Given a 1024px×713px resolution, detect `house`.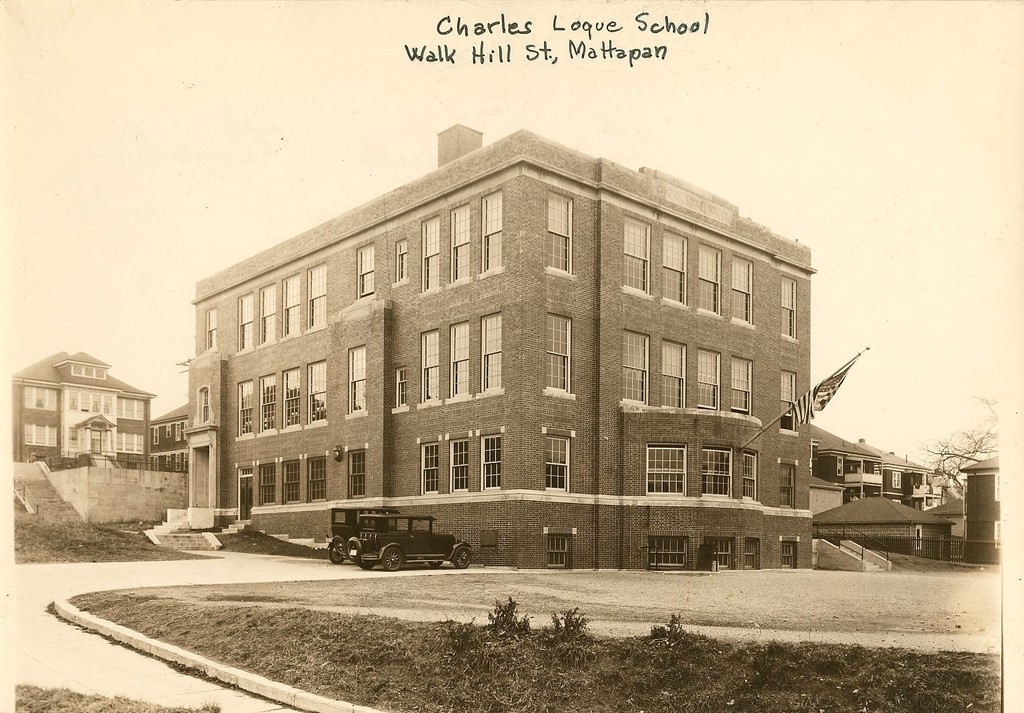
box(960, 457, 1001, 571).
